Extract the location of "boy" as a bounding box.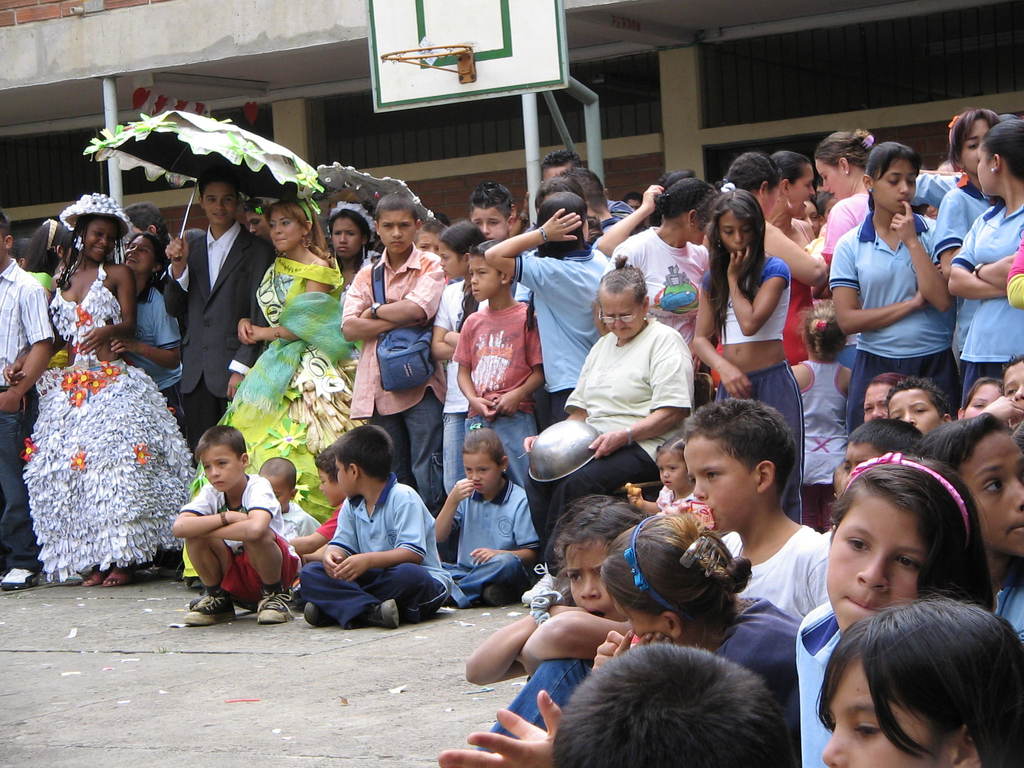
(x1=972, y1=348, x2=1023, y2=433).
